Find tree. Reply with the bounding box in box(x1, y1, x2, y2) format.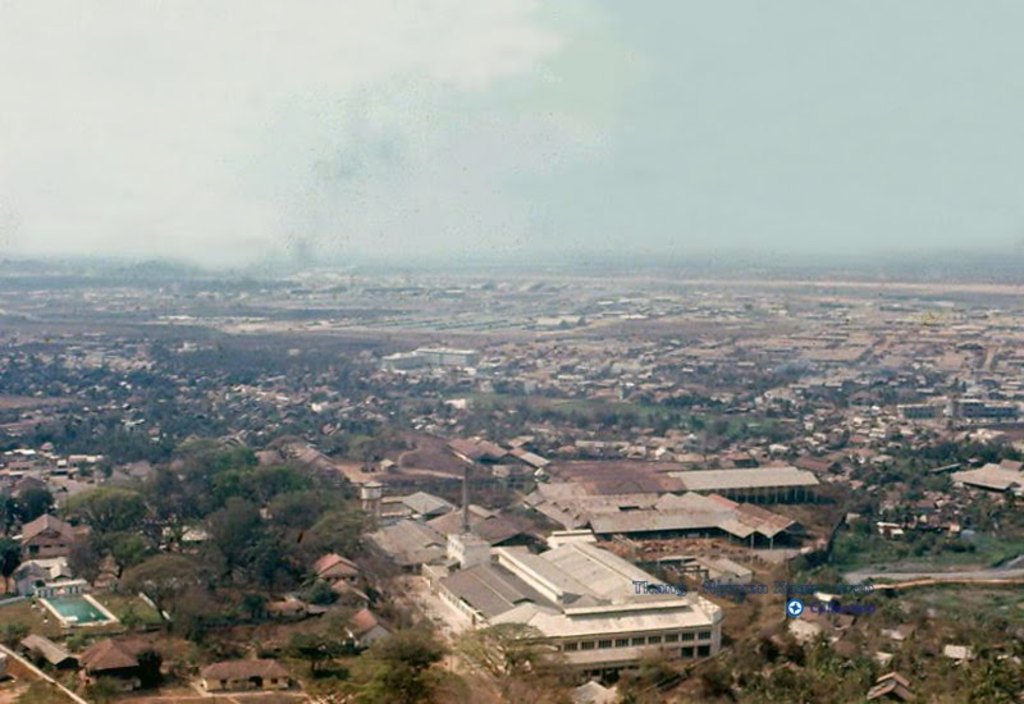
box(0, 534, 23, 595).
